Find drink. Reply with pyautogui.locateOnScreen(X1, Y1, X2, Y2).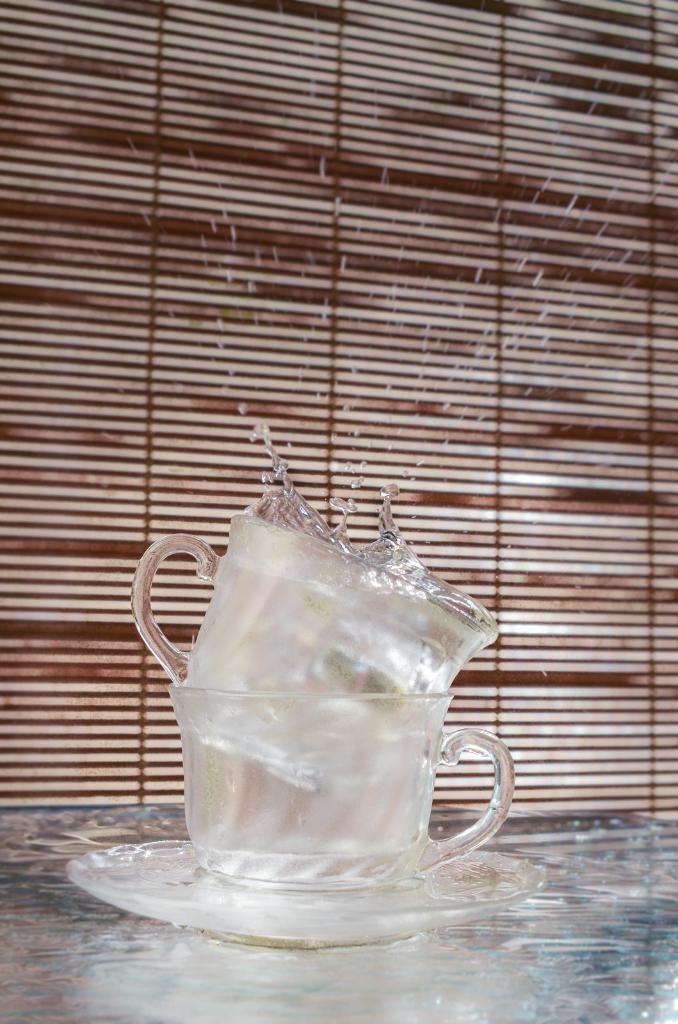
pyautogui.locateOnScreen(174, 458, 496, 783).
